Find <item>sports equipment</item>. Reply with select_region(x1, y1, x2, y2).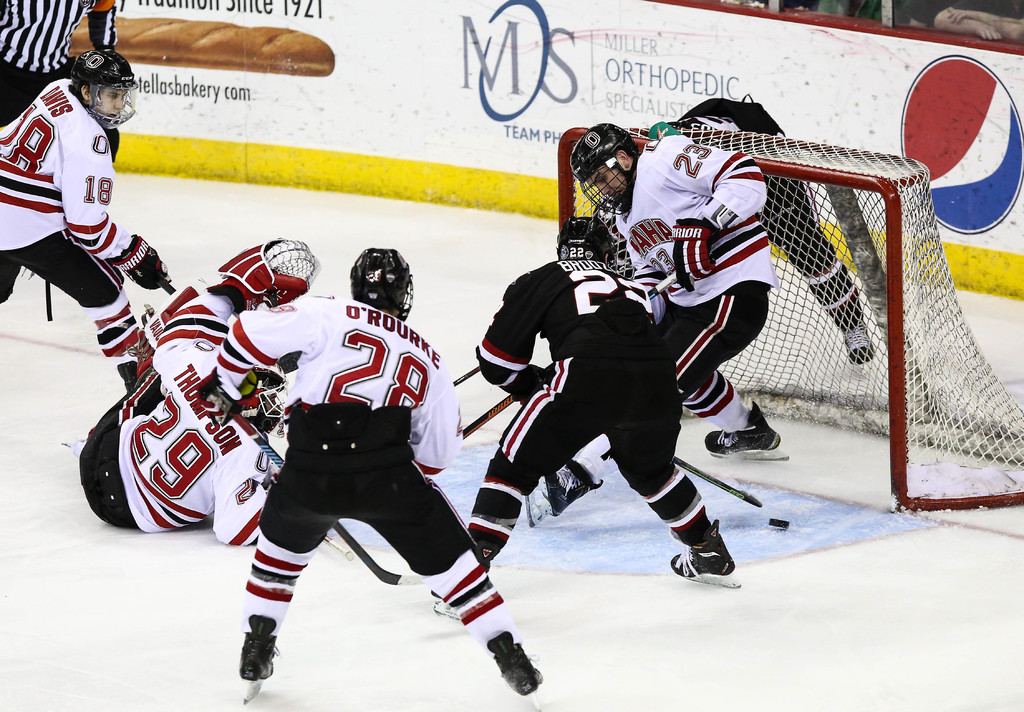
select_region(456, 270, 684, 441).
